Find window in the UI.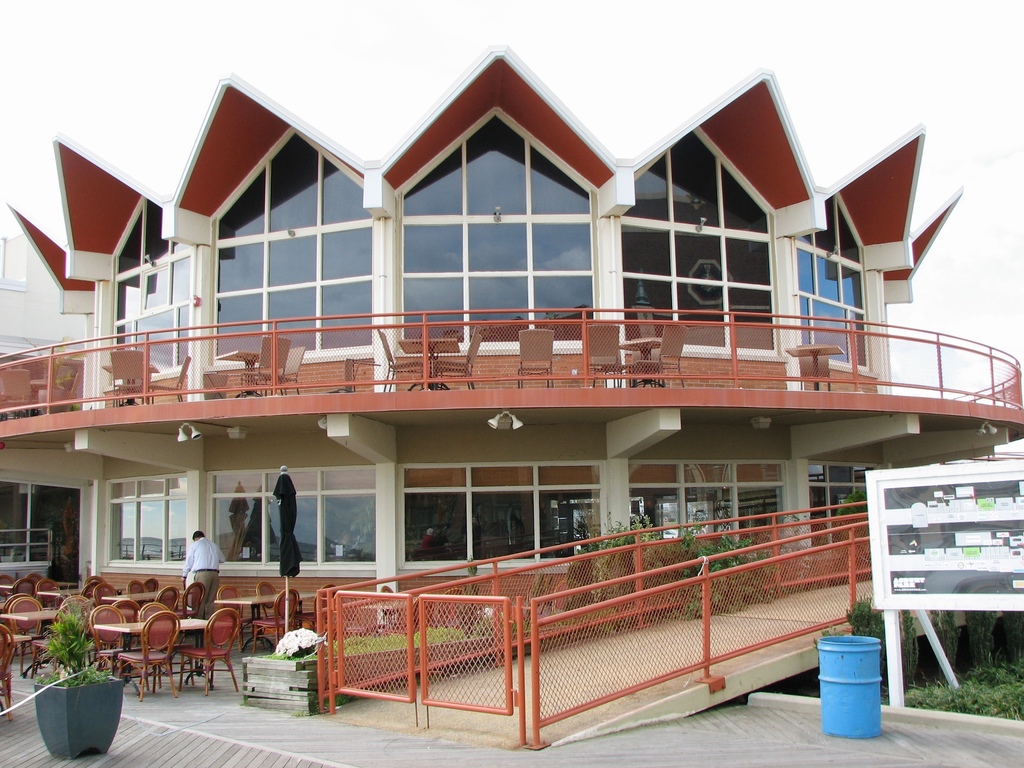
UI element at region(108, 476, 184, 557).
